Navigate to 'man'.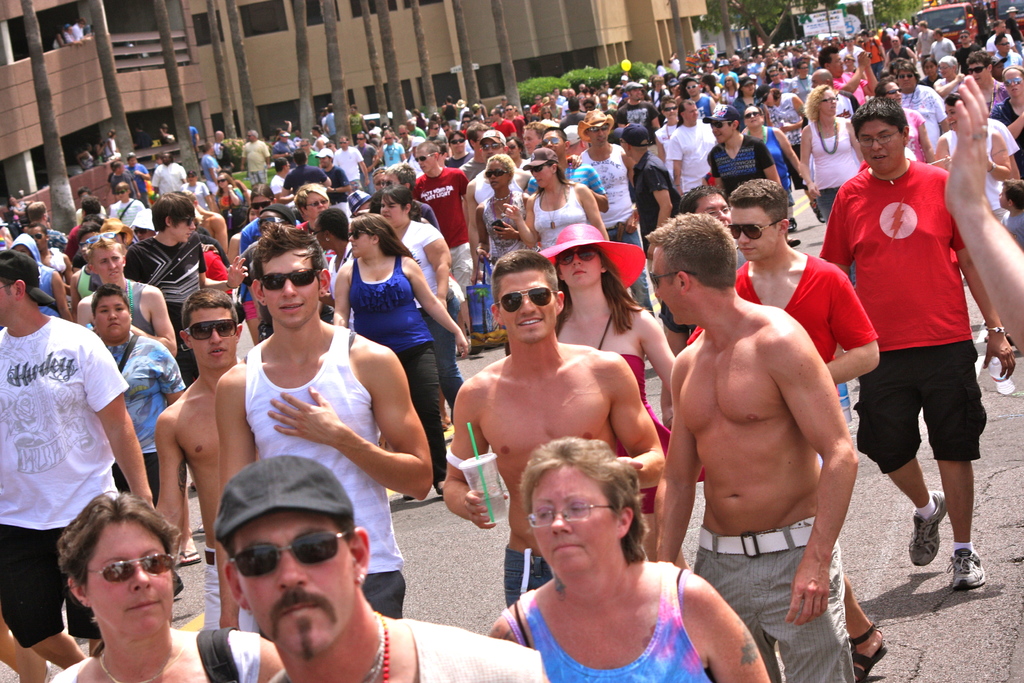
Navigation target: left=241, top=461, right=548, bottom=682.
